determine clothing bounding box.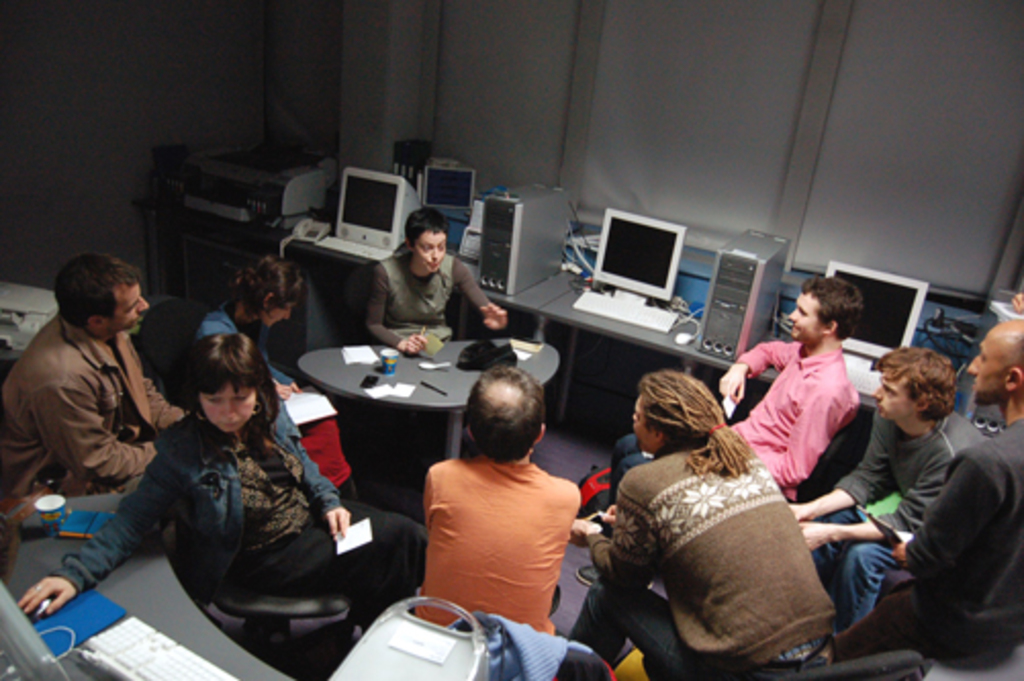
Determined: bbox=(362, 247, 491, 346).
